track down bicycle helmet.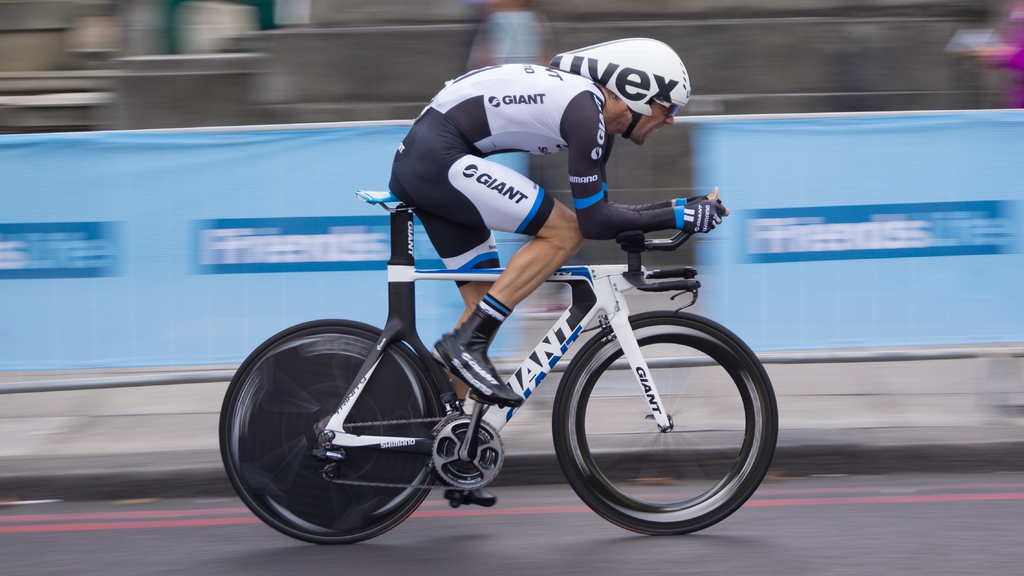
Tracked to pyautogui.locateOnScreen(552, 36, 690, 115).
